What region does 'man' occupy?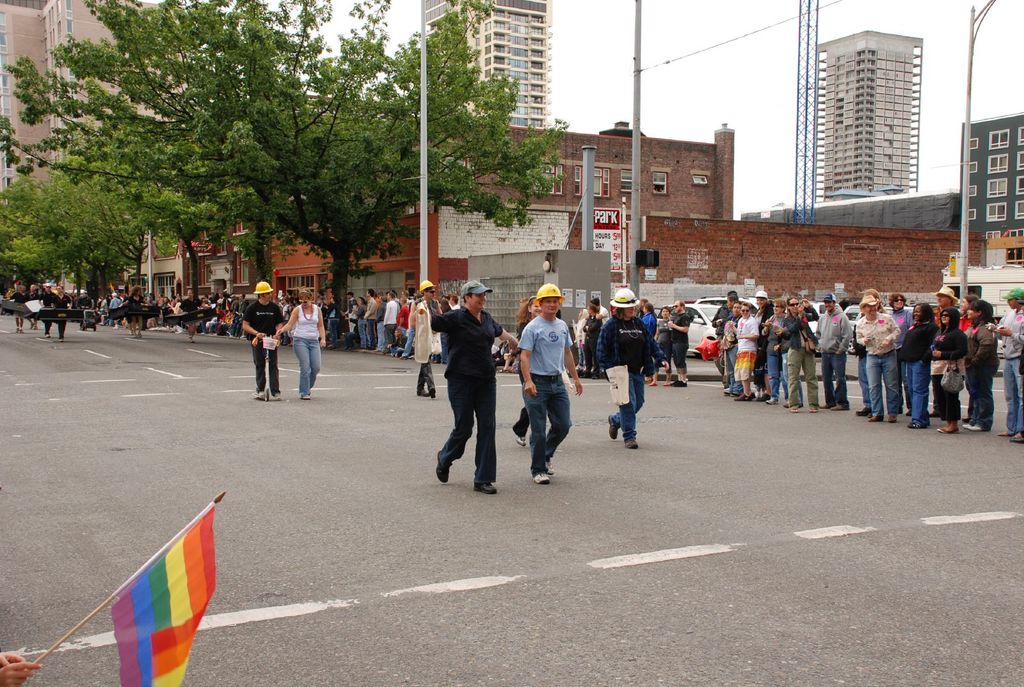
815/293/854/413.
